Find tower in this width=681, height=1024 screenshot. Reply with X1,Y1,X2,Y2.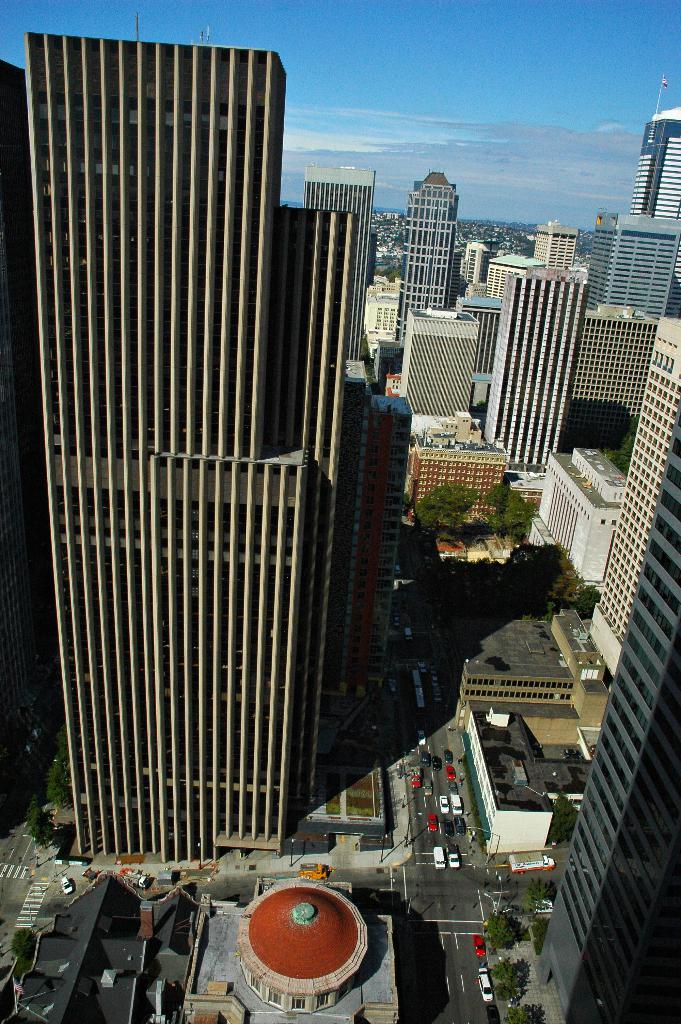
637,71,680,214.
